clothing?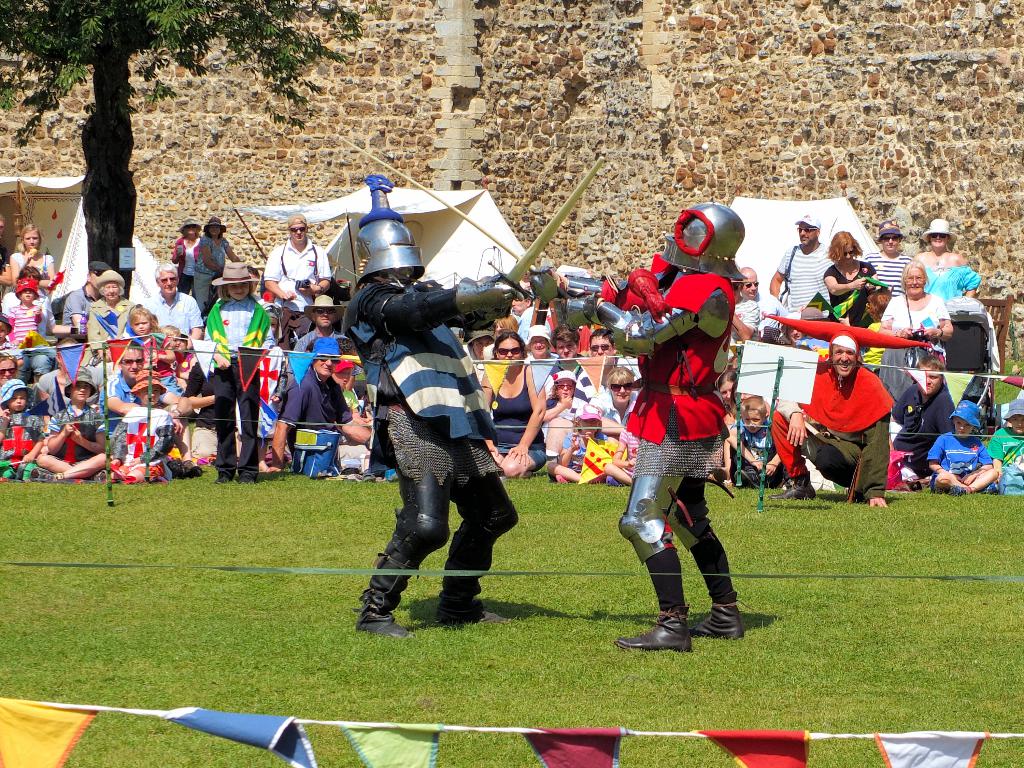
locate(922, 267, 980, 300)
